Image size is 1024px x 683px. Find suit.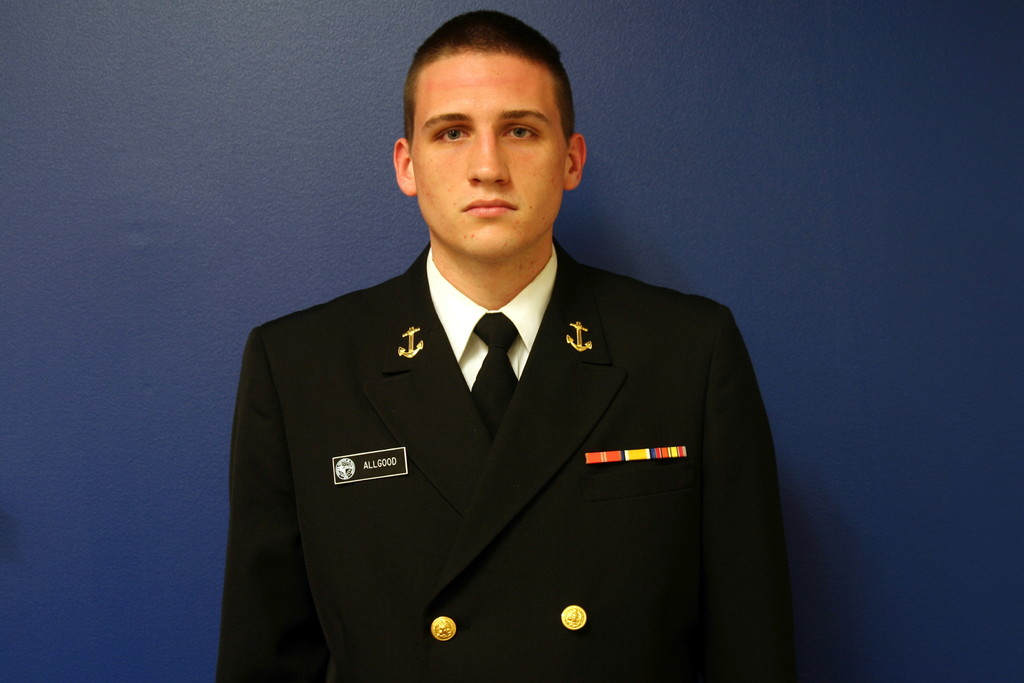
{"x1": 217, "y1": 164, "x2": 665, "y2": 636}.
